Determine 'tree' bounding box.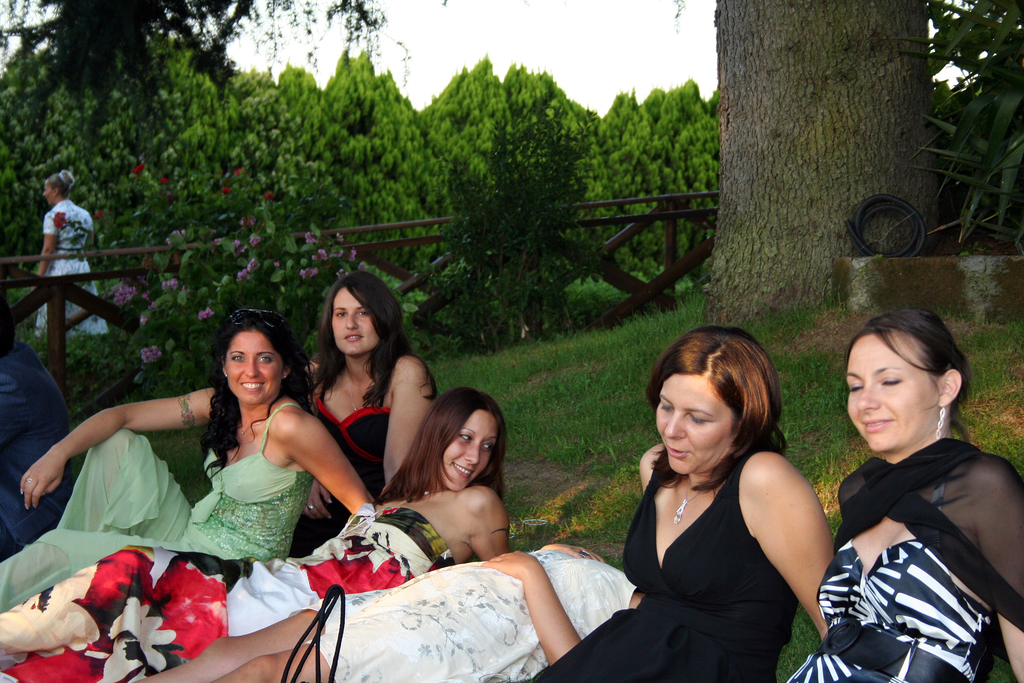
Determined: rect(647, 16, 983, 268).
